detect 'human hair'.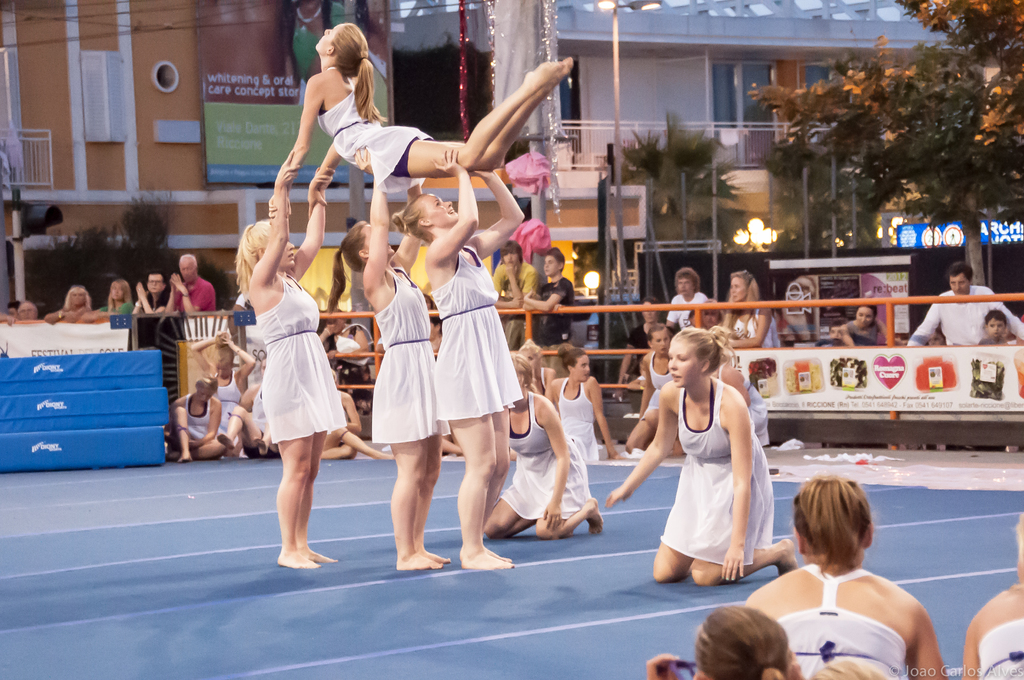
Detected at box(522, 339, 543, 363).
